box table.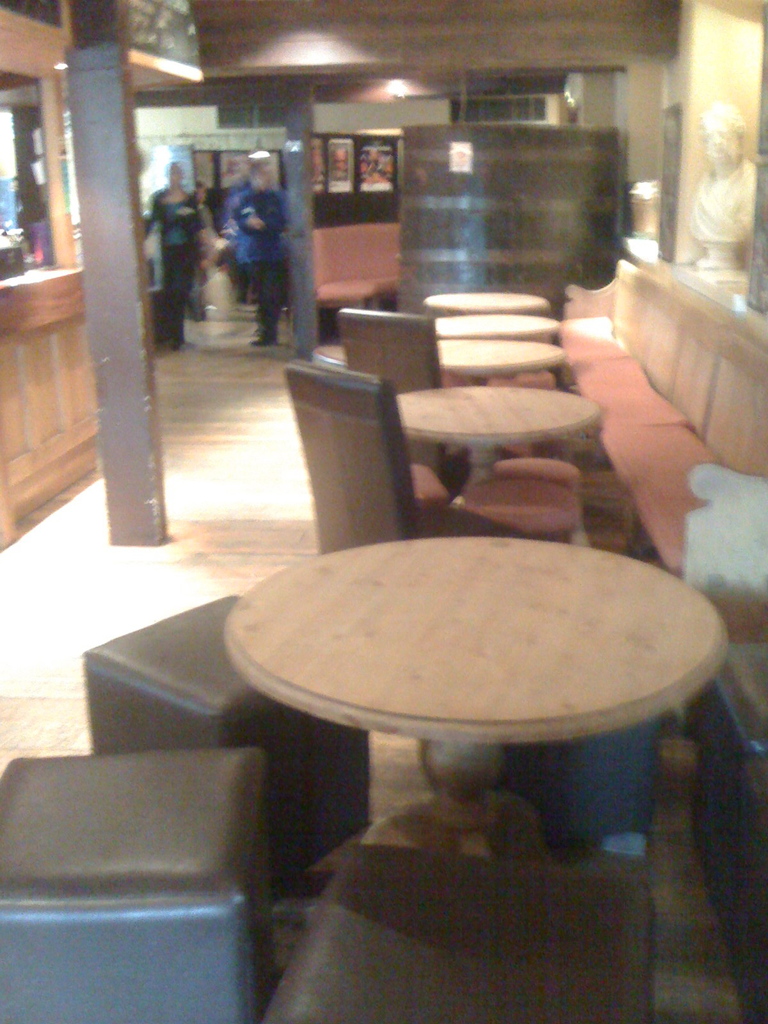
395, 386, 600, 490.
